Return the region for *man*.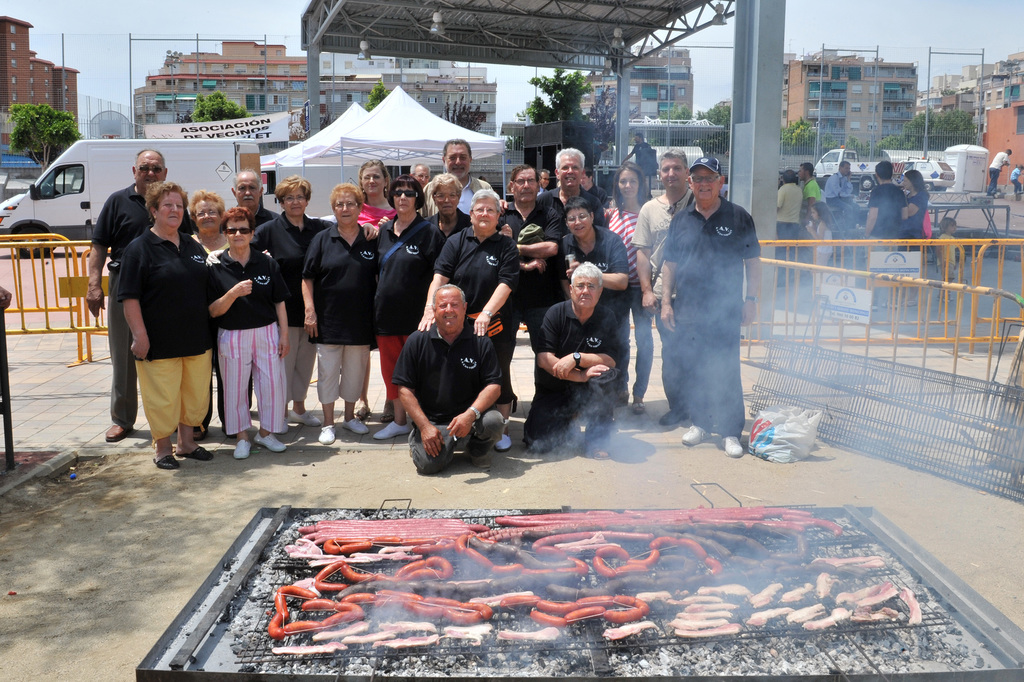
left=92, top=147, right=173, bottom=435.
